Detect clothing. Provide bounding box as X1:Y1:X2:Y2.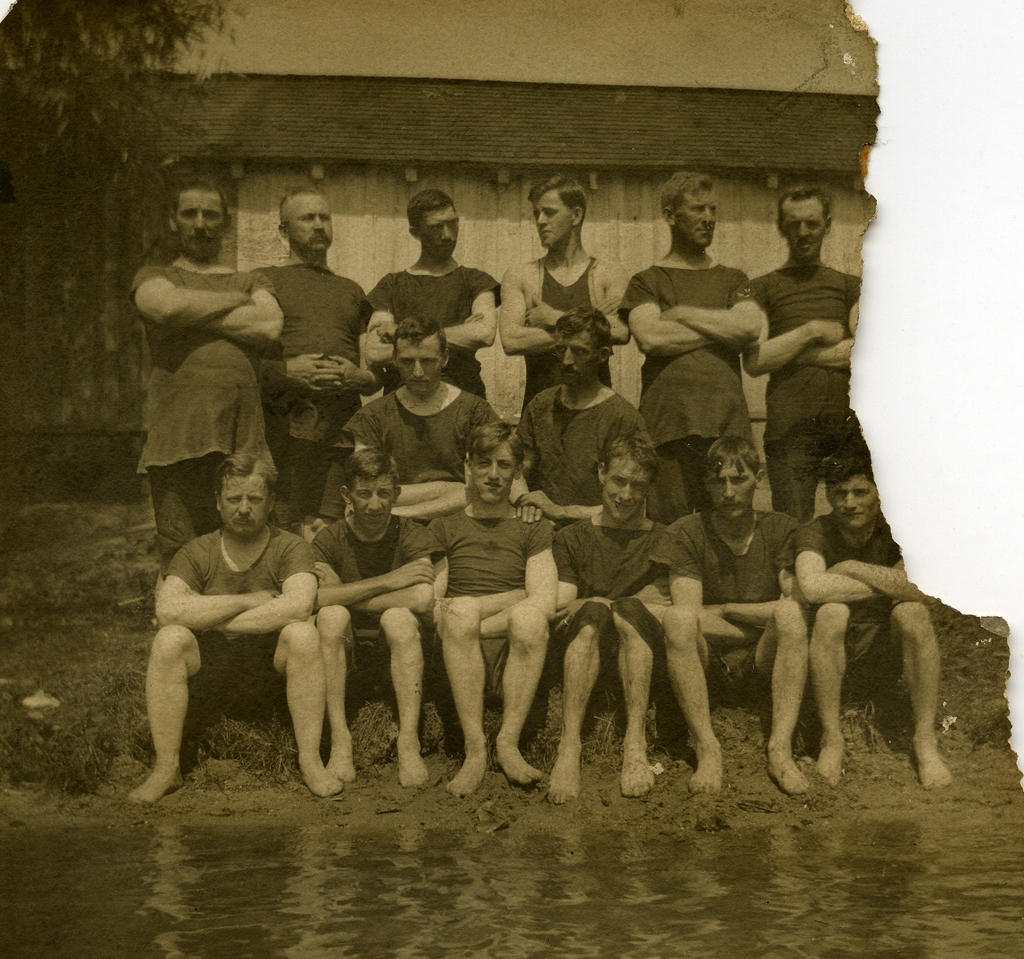
552:515:669:670.
